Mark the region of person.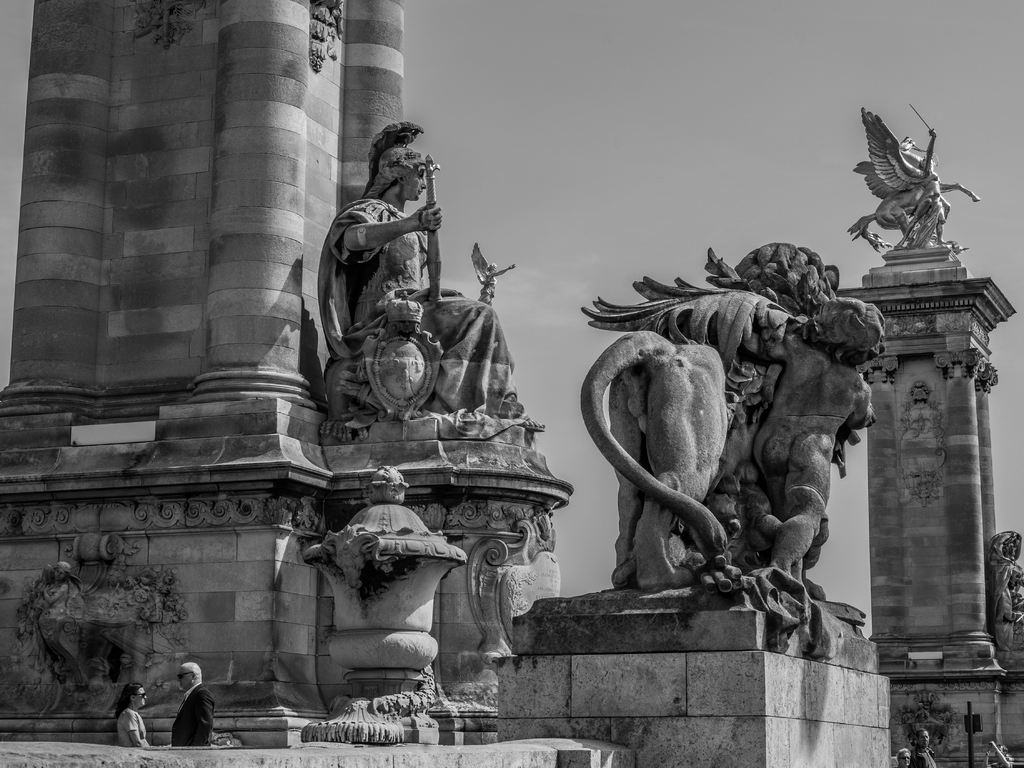
Region: select_region(116, 681, 153, 749).
